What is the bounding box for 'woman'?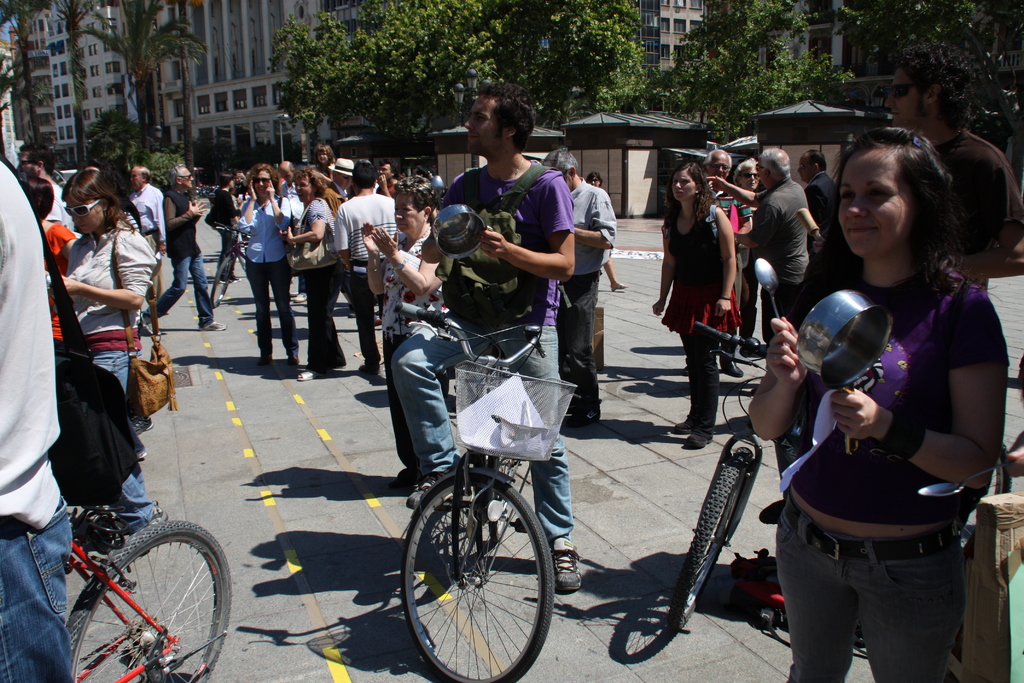
region(289, 164, 341, 386).
